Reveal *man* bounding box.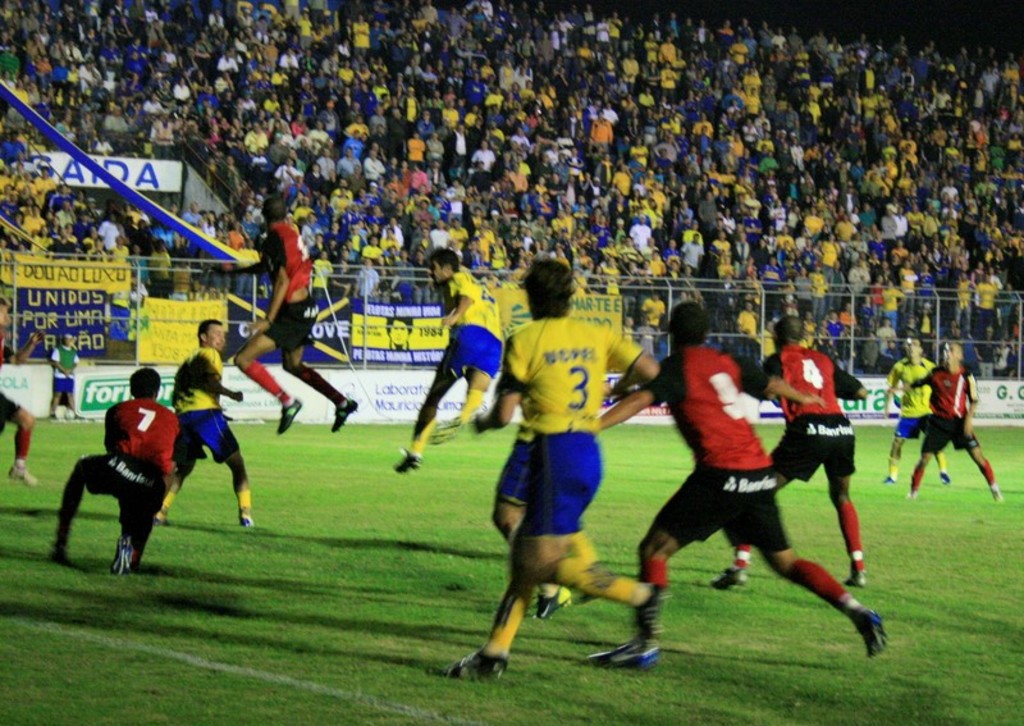
Revealed: select_region(713, 318, 869, 588).
